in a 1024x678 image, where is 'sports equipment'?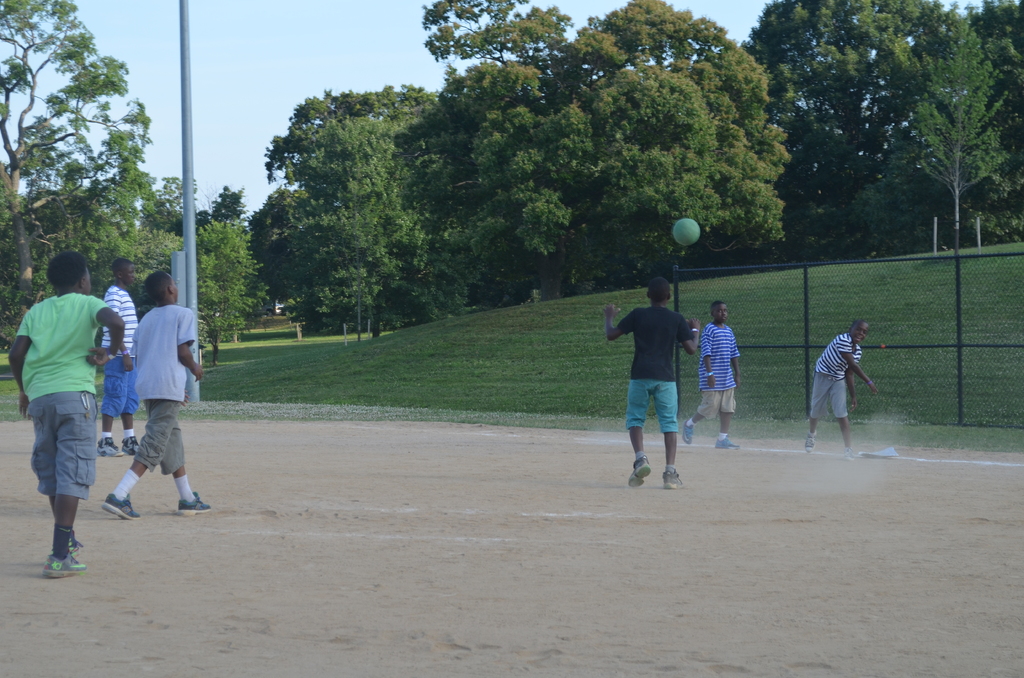
673 216 702 250.
